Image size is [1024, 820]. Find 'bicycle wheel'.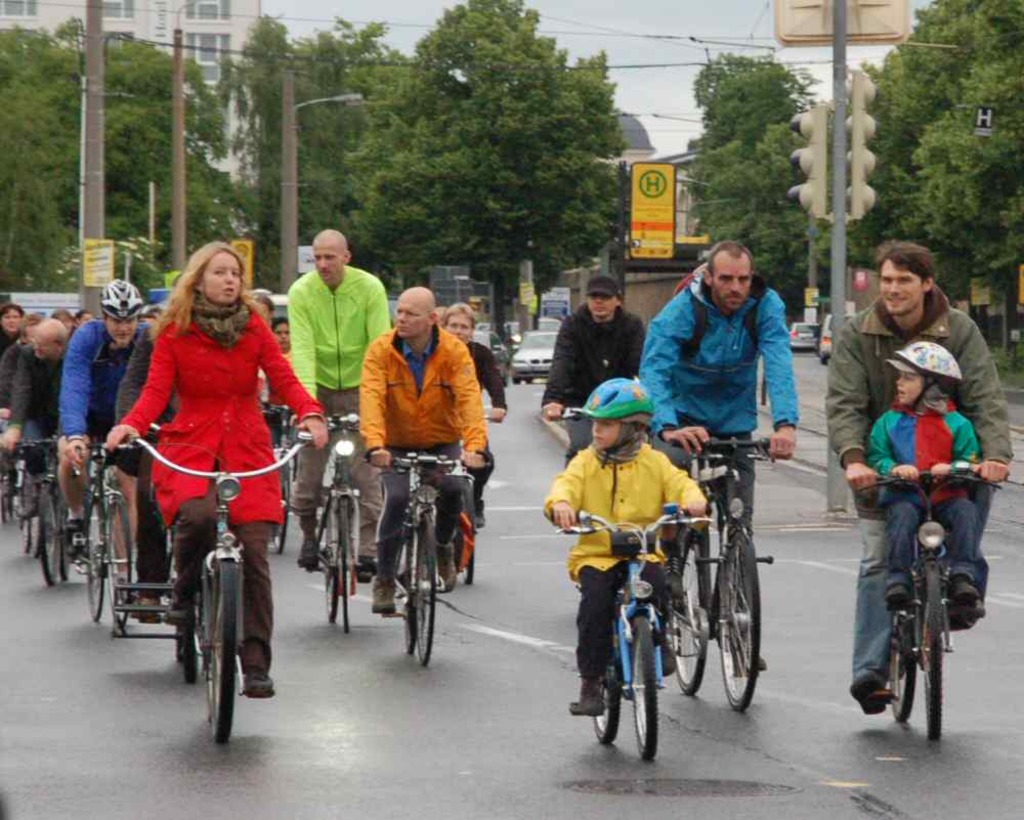
Rect(591, 617, 622, 745).
